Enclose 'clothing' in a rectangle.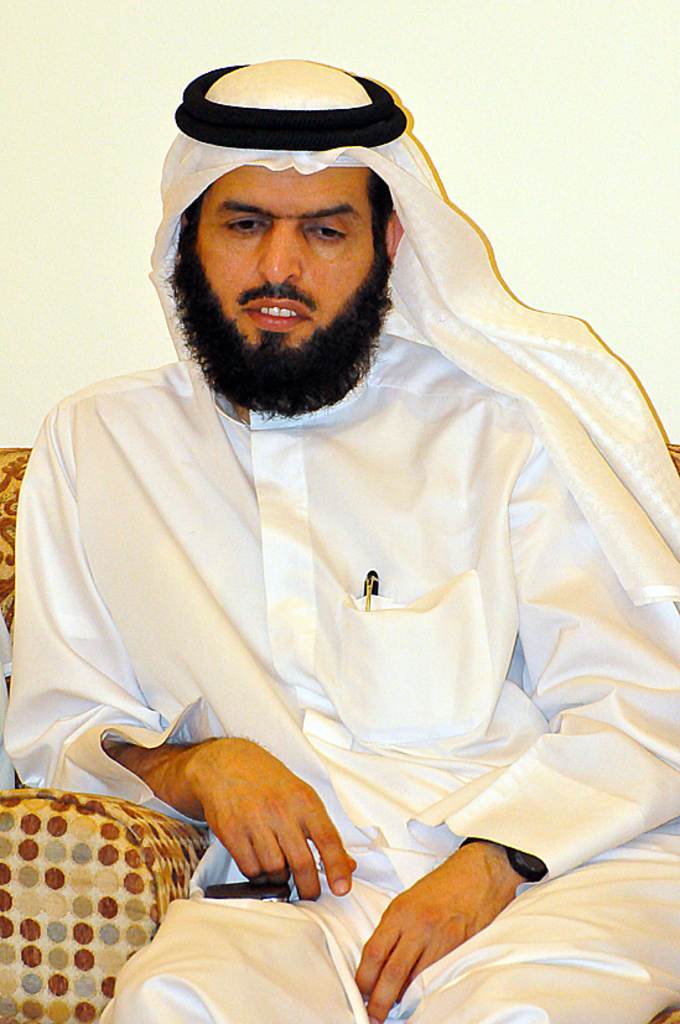
Rect(0, 53, 679, 1023).
